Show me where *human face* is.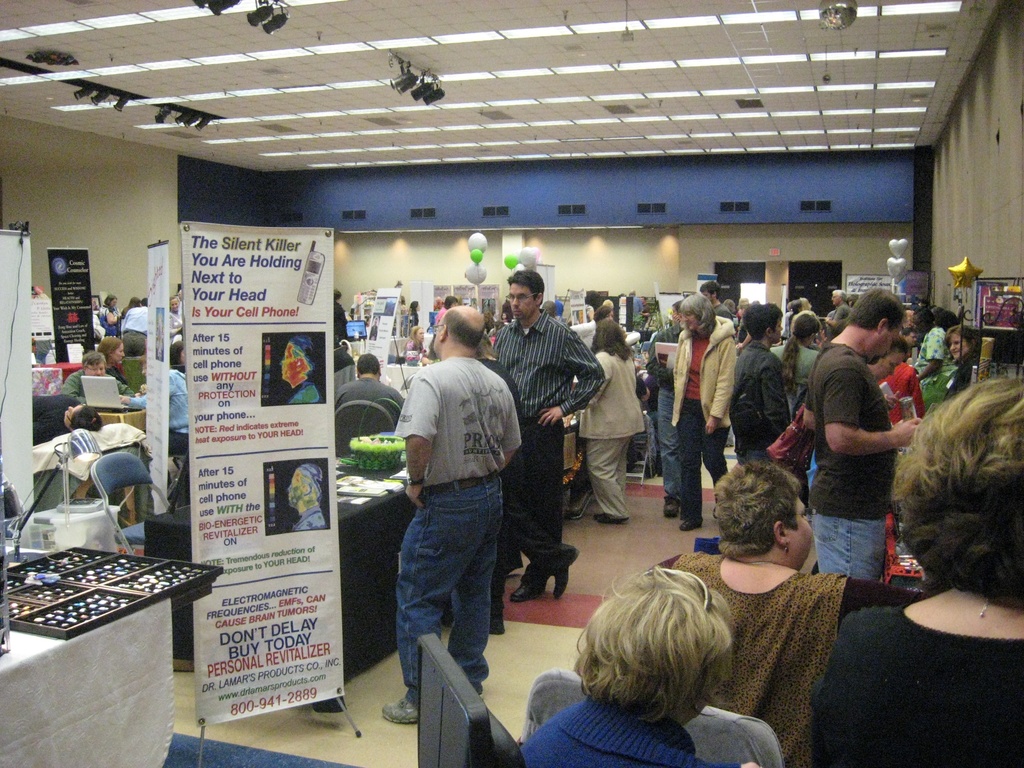
*human face* is at [876, 331, 899, 367].
